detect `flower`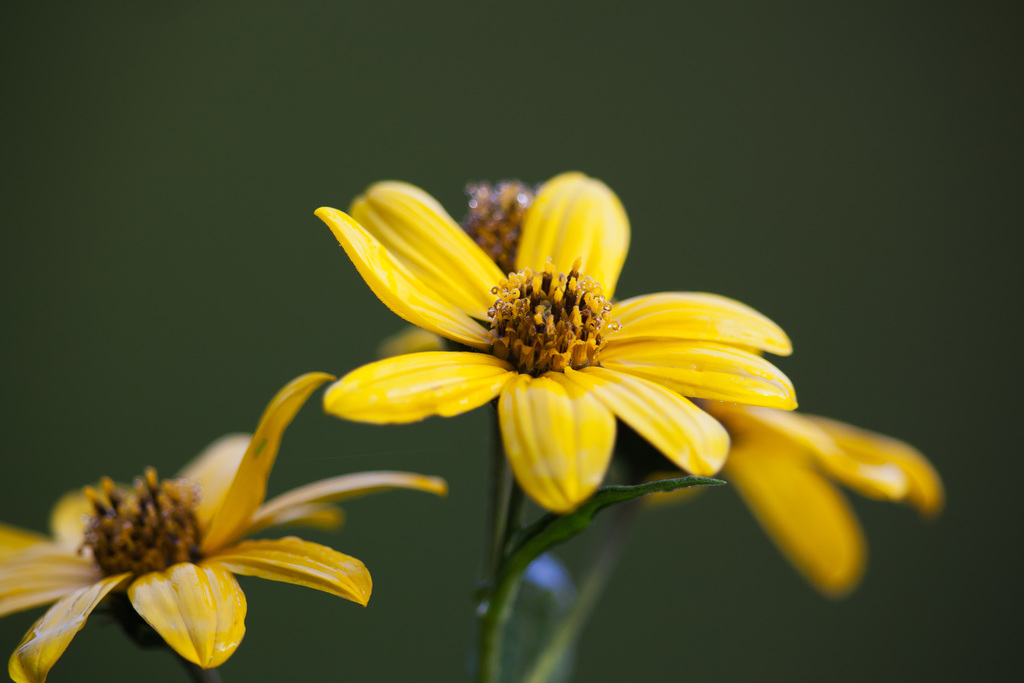
616/399/952/593
